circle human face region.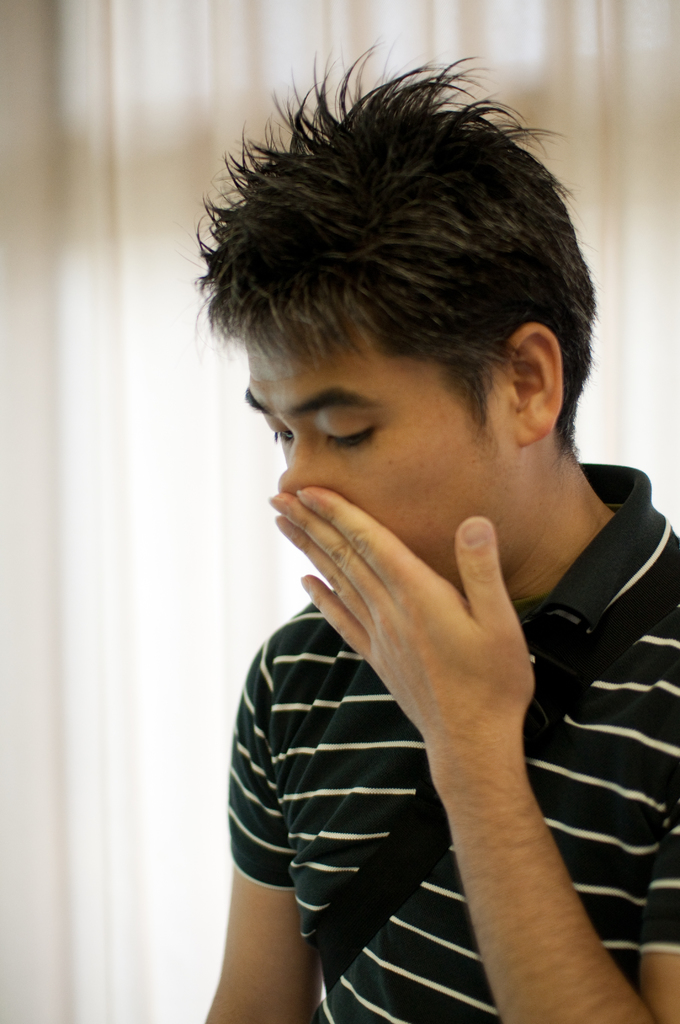
Region: {"x1": 243, "y1": 294, "x2": 510, "y2": 580}.
